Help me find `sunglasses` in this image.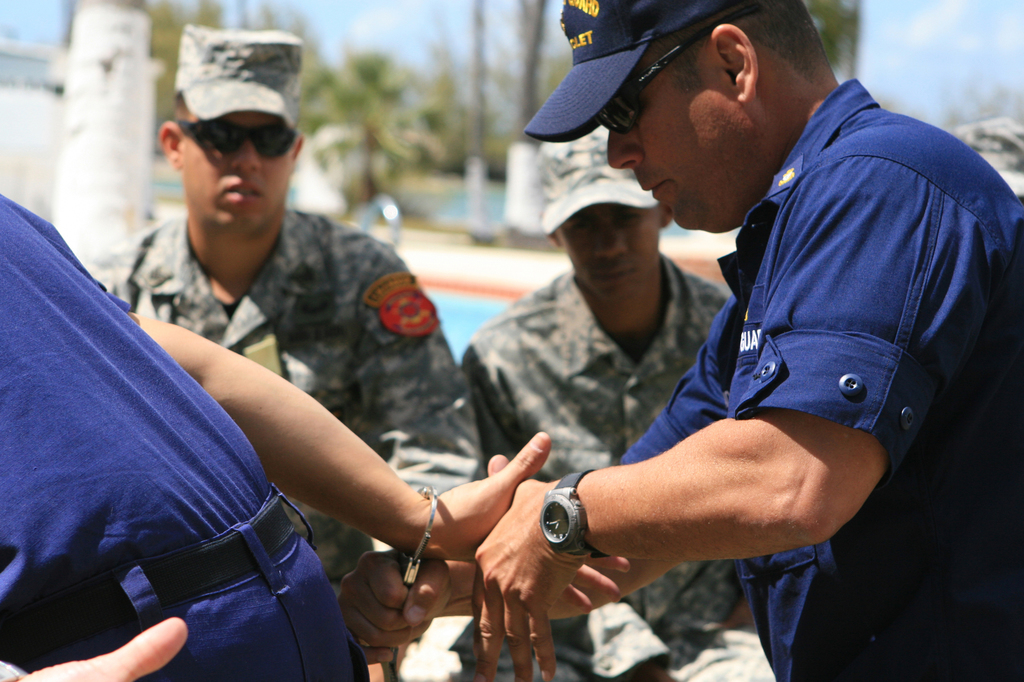
Found it: 173:118:299:163.
